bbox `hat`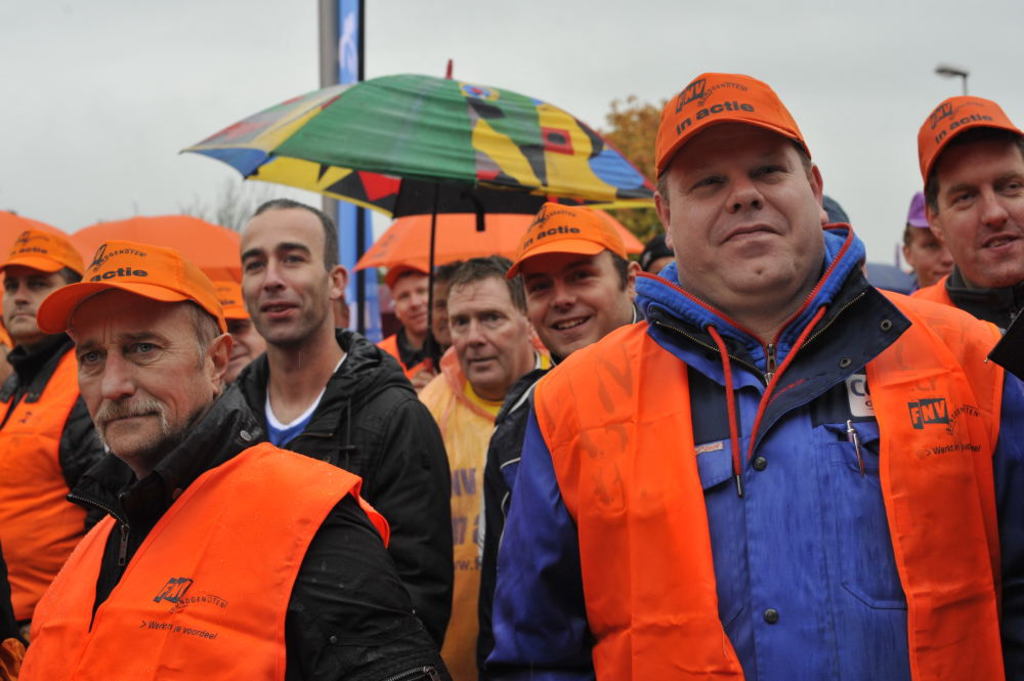
rect(0, 223, 84, 276)
